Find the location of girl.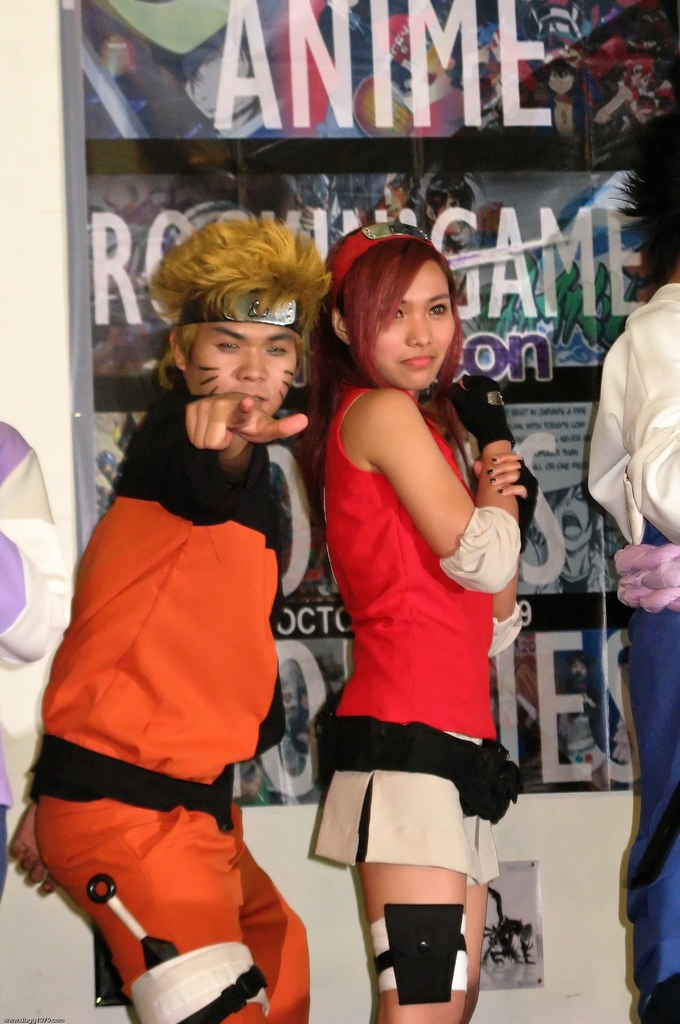
Location: [315,237,536,1023].
